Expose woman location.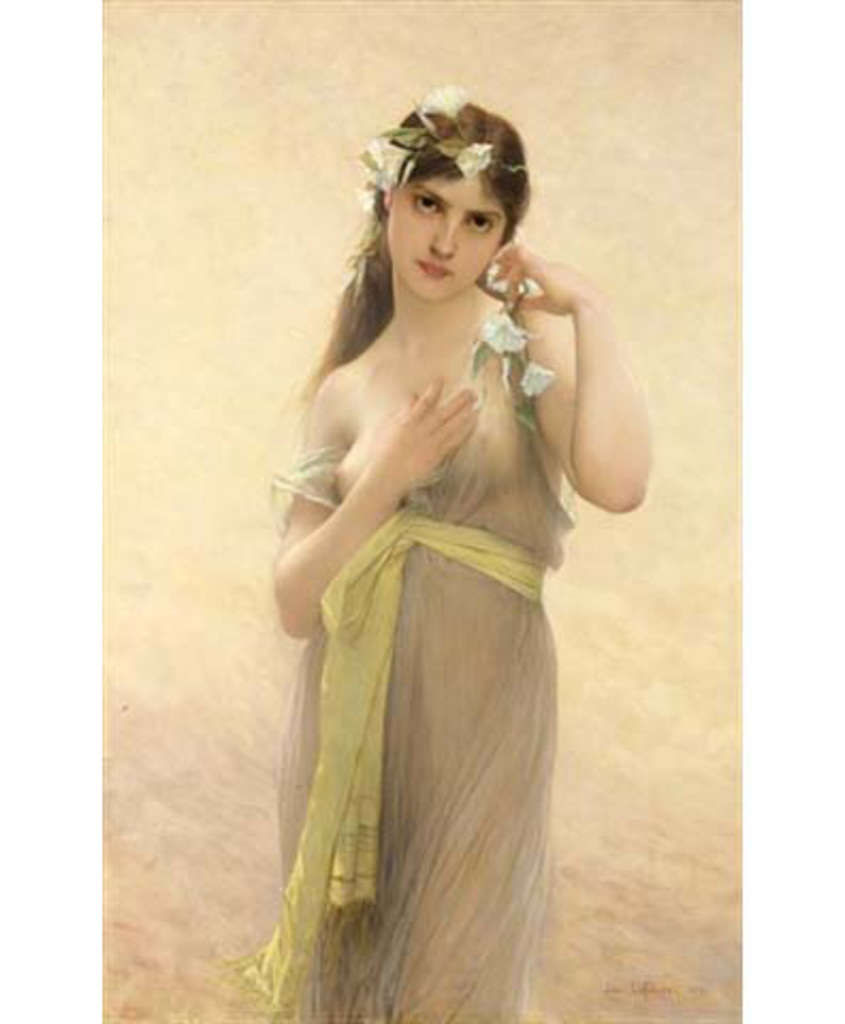
Exposed at [left=237, top=85, right=664, bottom=983].
